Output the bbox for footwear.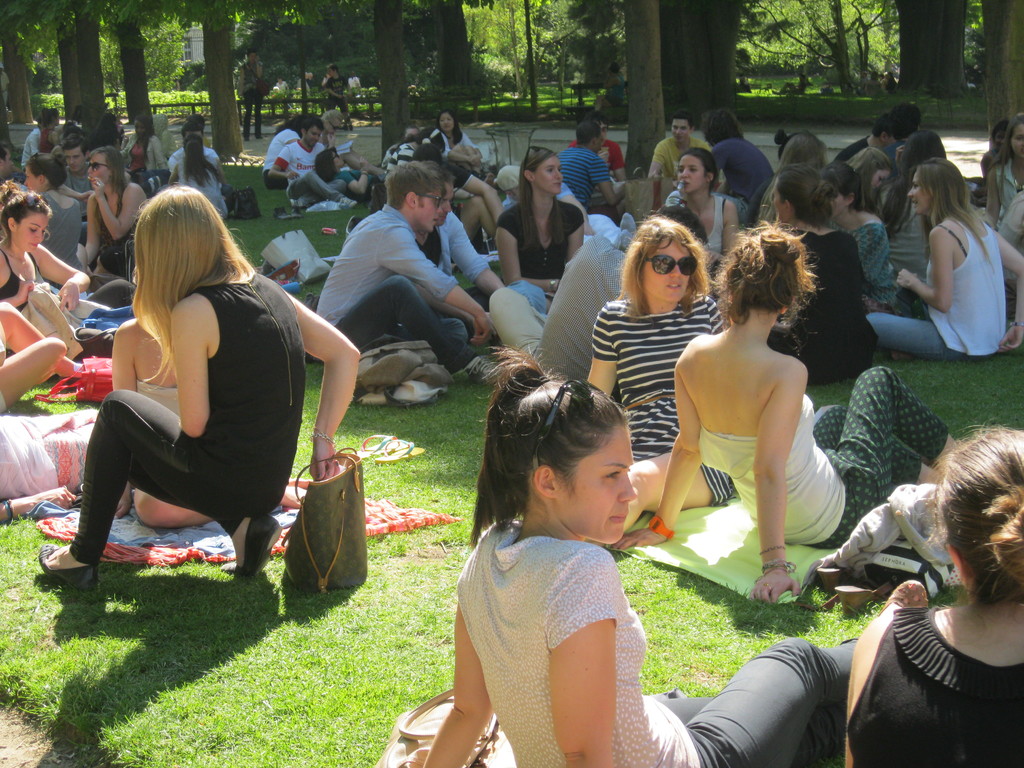
{"x1": 228, "y1": 517, "x2": 277, "y2": 574}.
